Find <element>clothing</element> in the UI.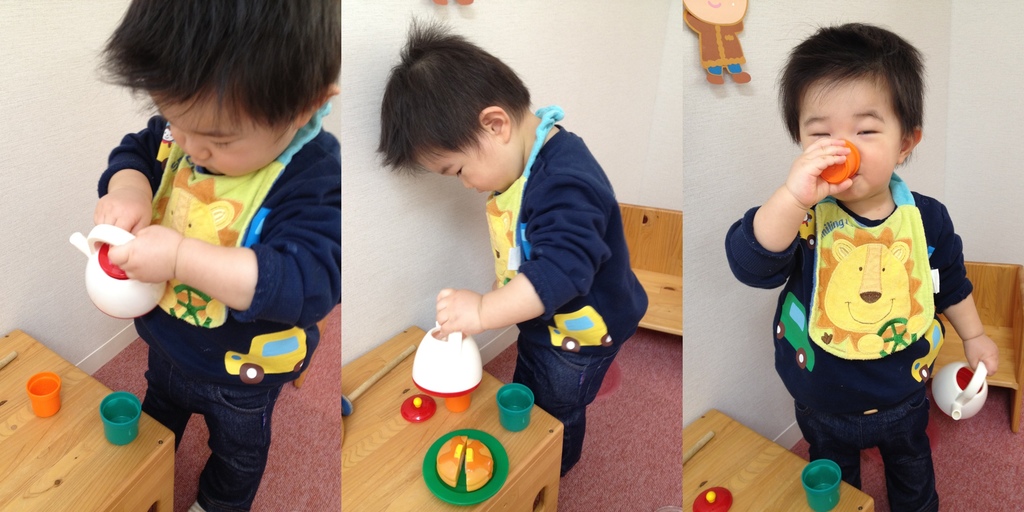
UI element at Rect(102, 92, 348, 511).
